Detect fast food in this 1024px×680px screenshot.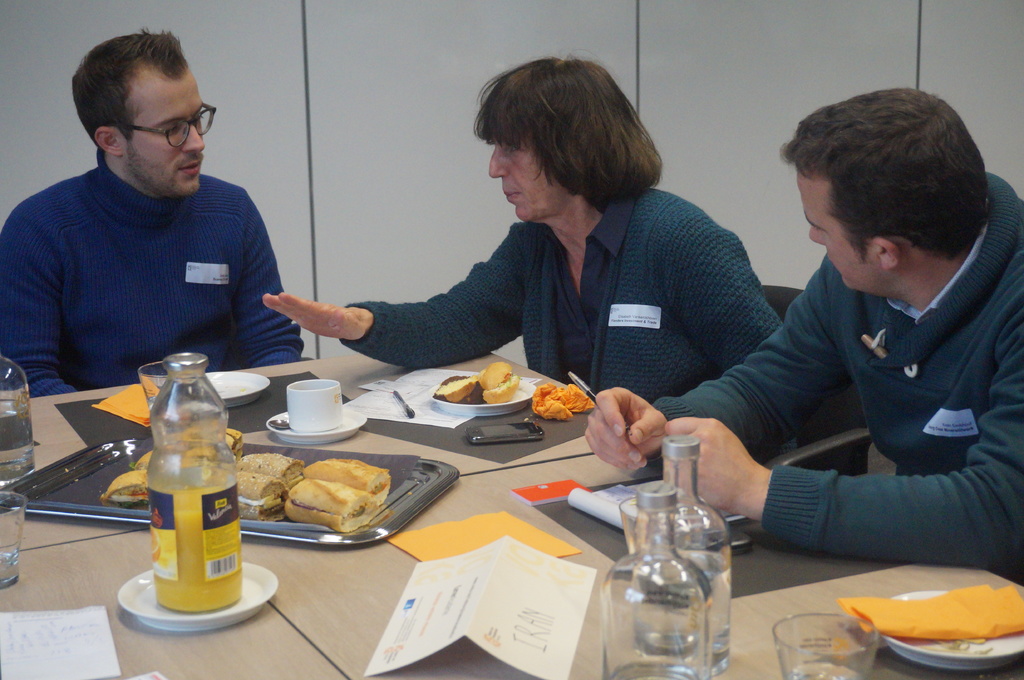
Detection: [x1=102, y1=420, x2=305, y2=525].
